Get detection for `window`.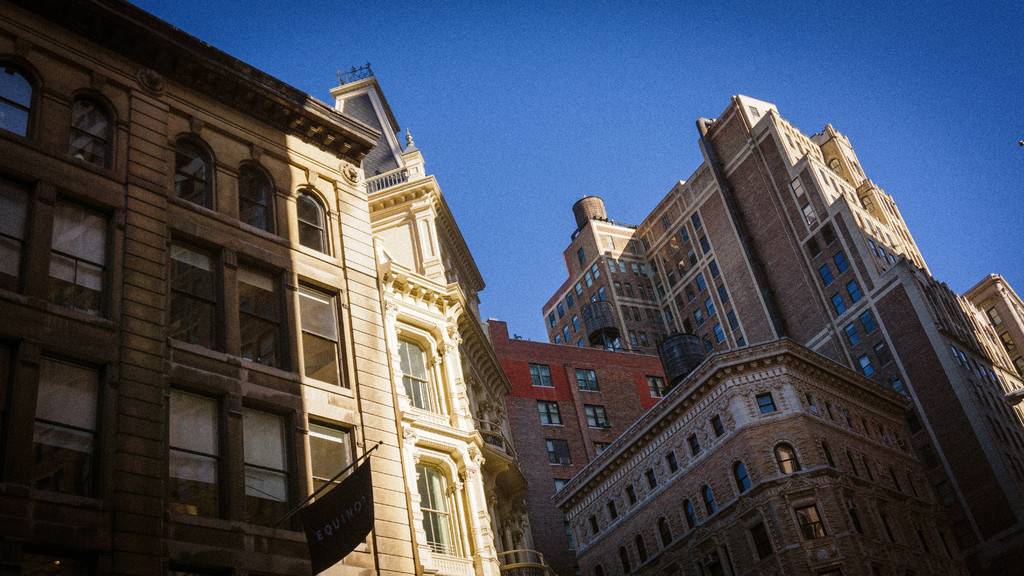
Detection: [left=418, top=461, right=452, bottom=548].
